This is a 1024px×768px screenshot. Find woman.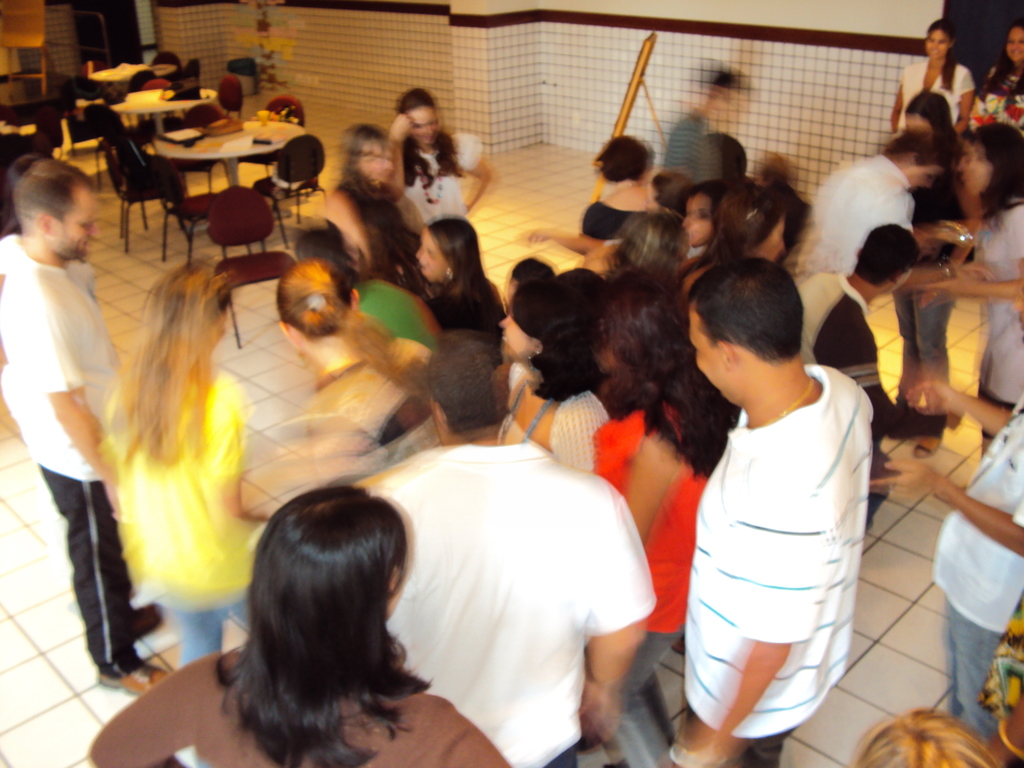
Bounding box: 403:220:513:332.
